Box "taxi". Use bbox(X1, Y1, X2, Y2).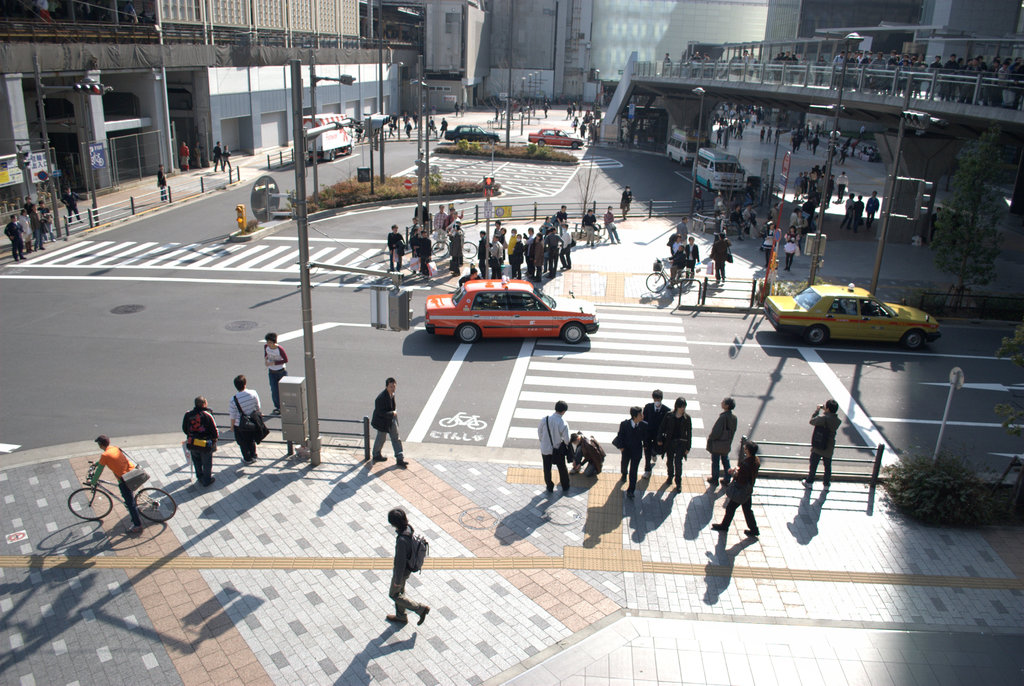
bbox(423, 275, 597, 346).
